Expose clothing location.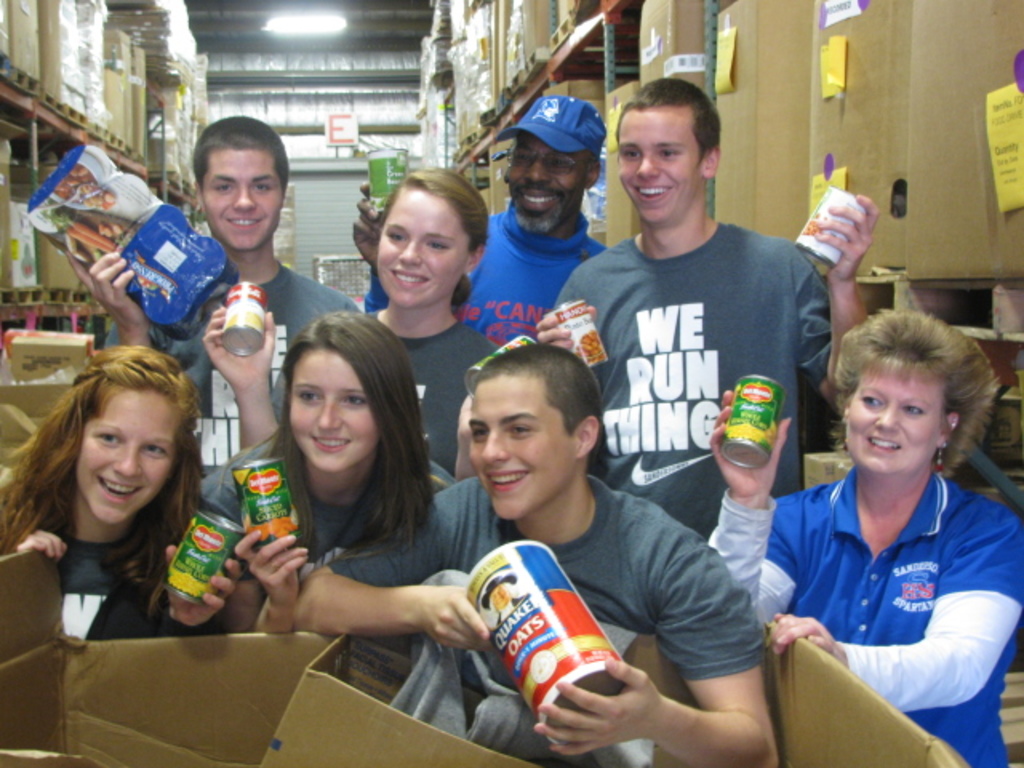
Exposed at x1=101, y1=258, x2=362, y2=485.
